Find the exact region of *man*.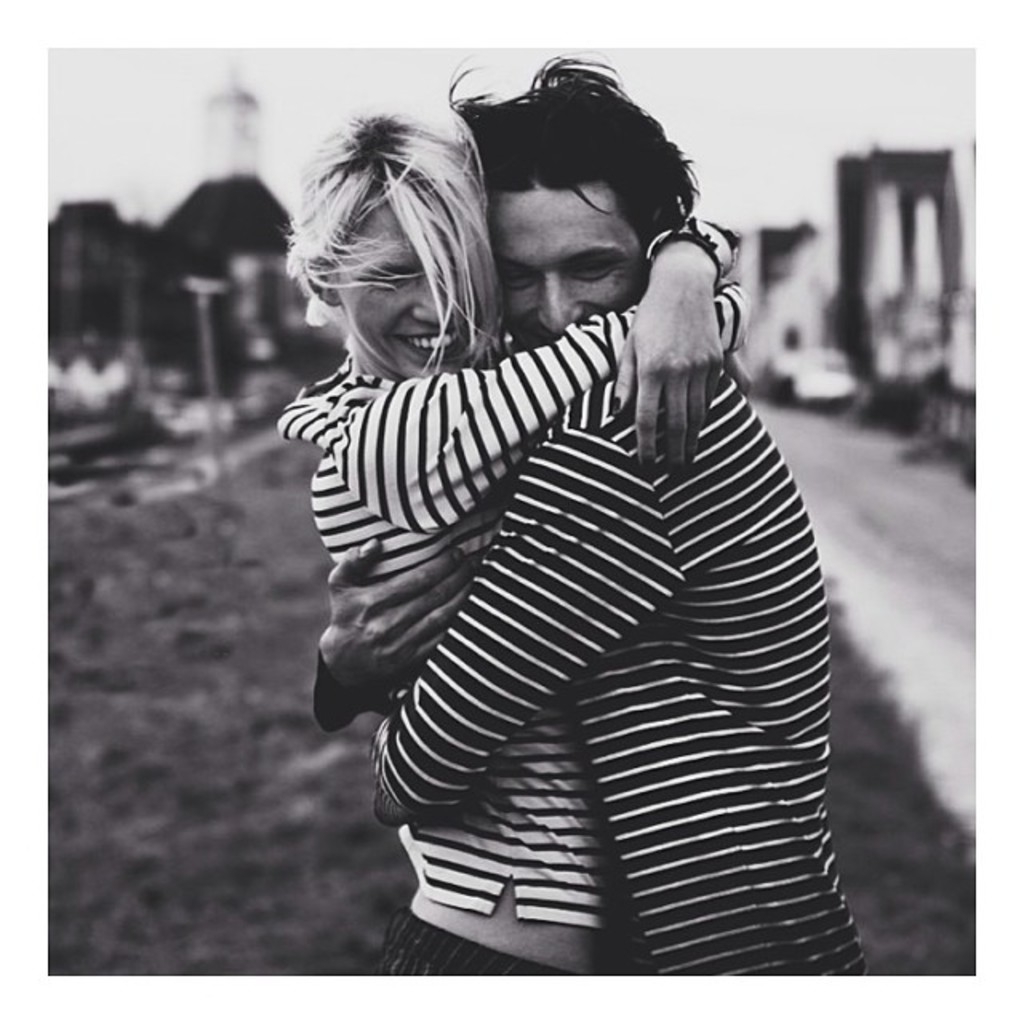
Exact region: (296,88,872,1010).
